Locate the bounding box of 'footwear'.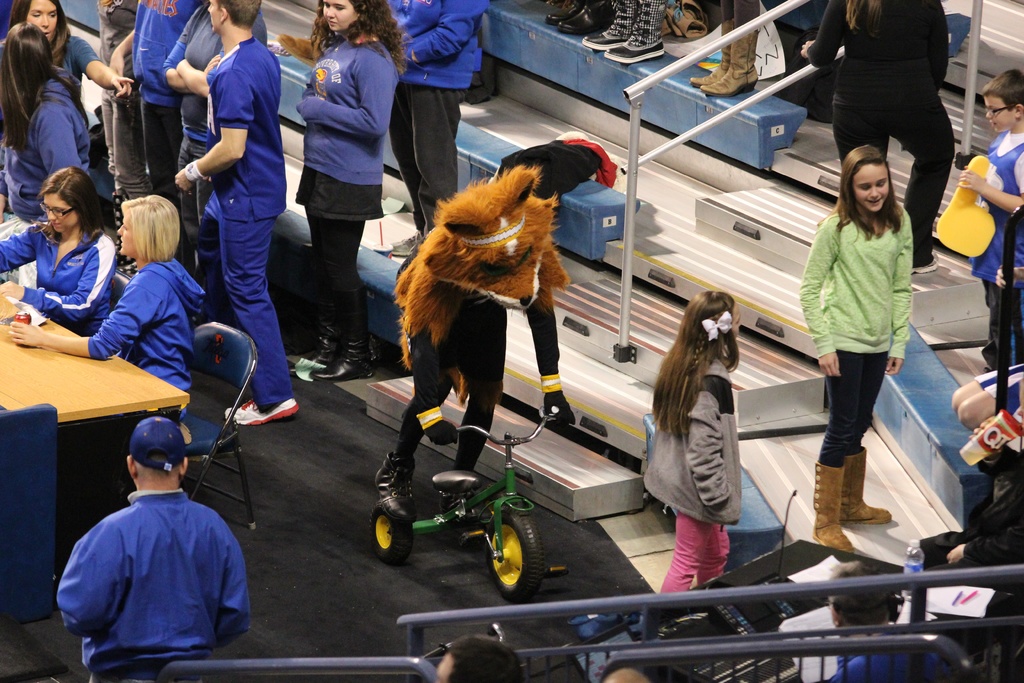
Bounding box: (602, 0, 666, 63).
